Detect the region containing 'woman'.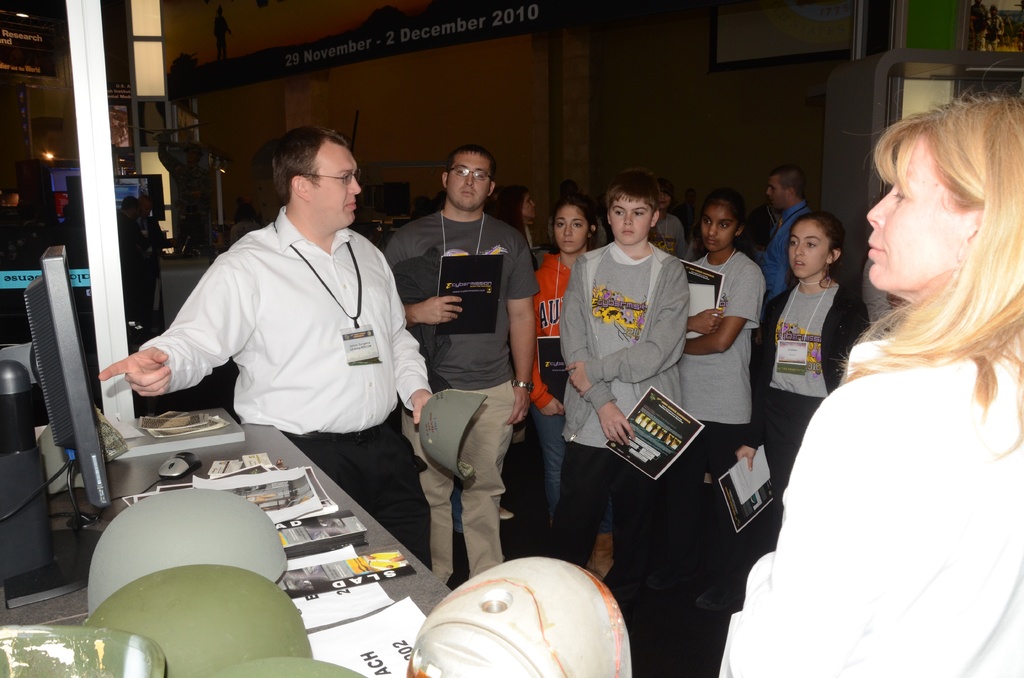
bbox(719, 86, 1023, 677).
